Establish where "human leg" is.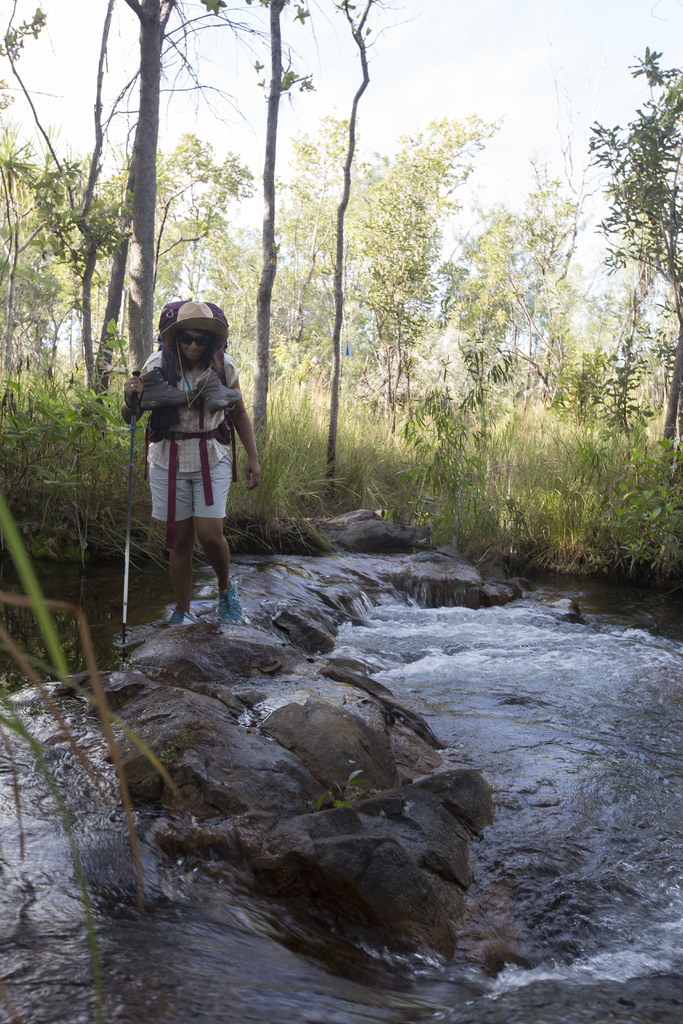
Established at box=[149, 438, 193, 620].
